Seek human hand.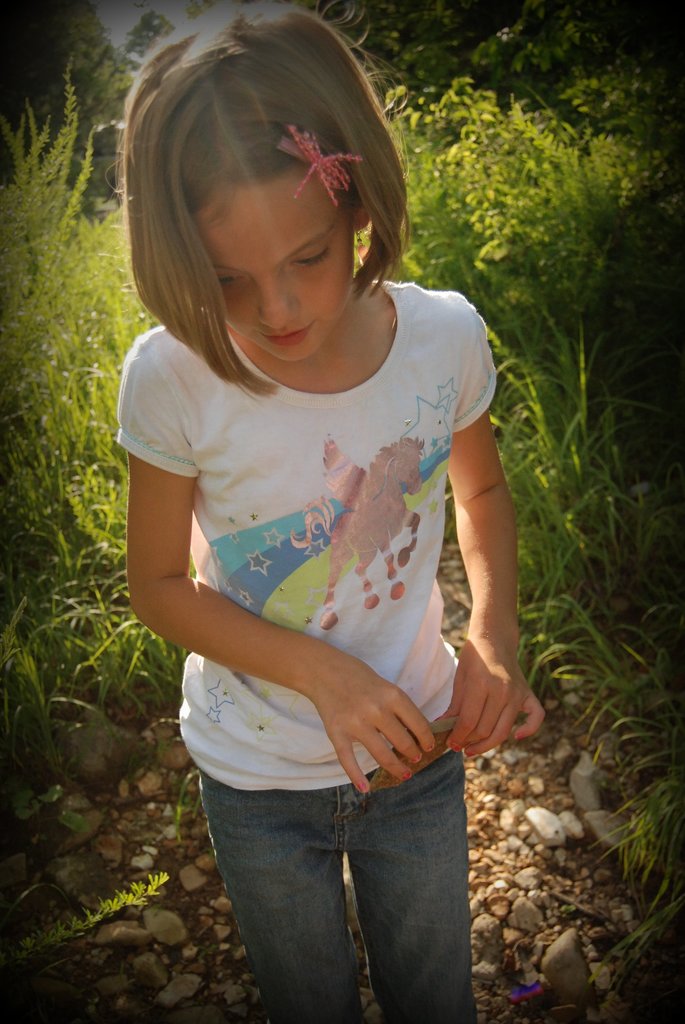
[left=283, top=652, right=463, bottom=779].
